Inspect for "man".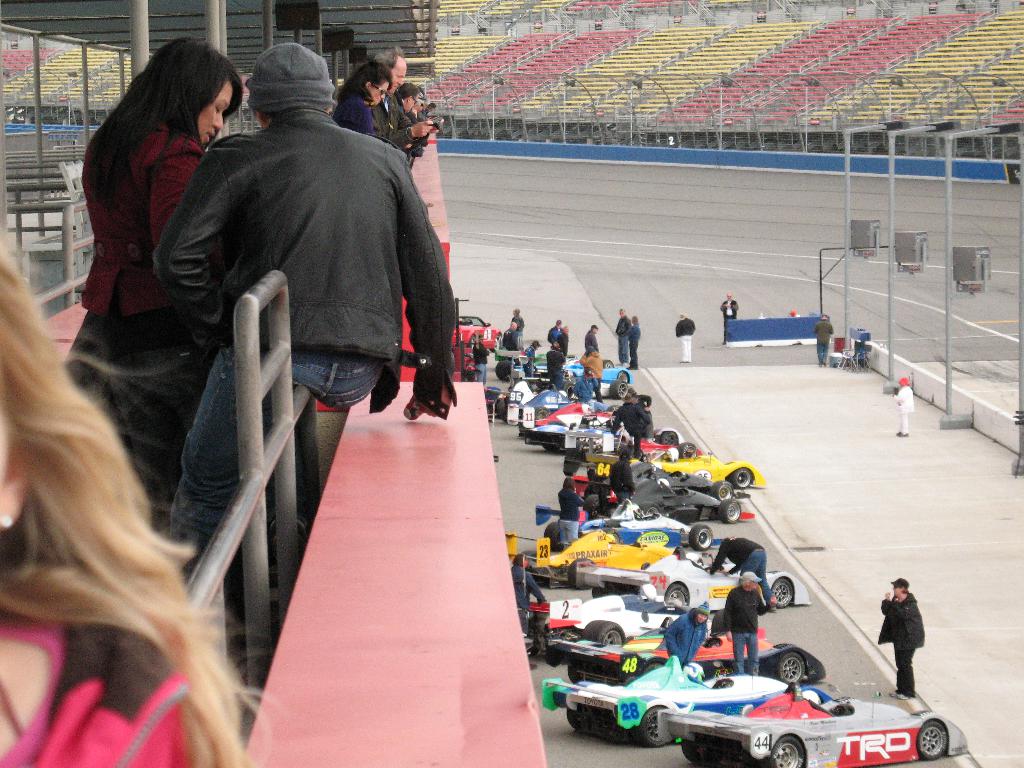
Inspection: (878, 577, 922, 698).
